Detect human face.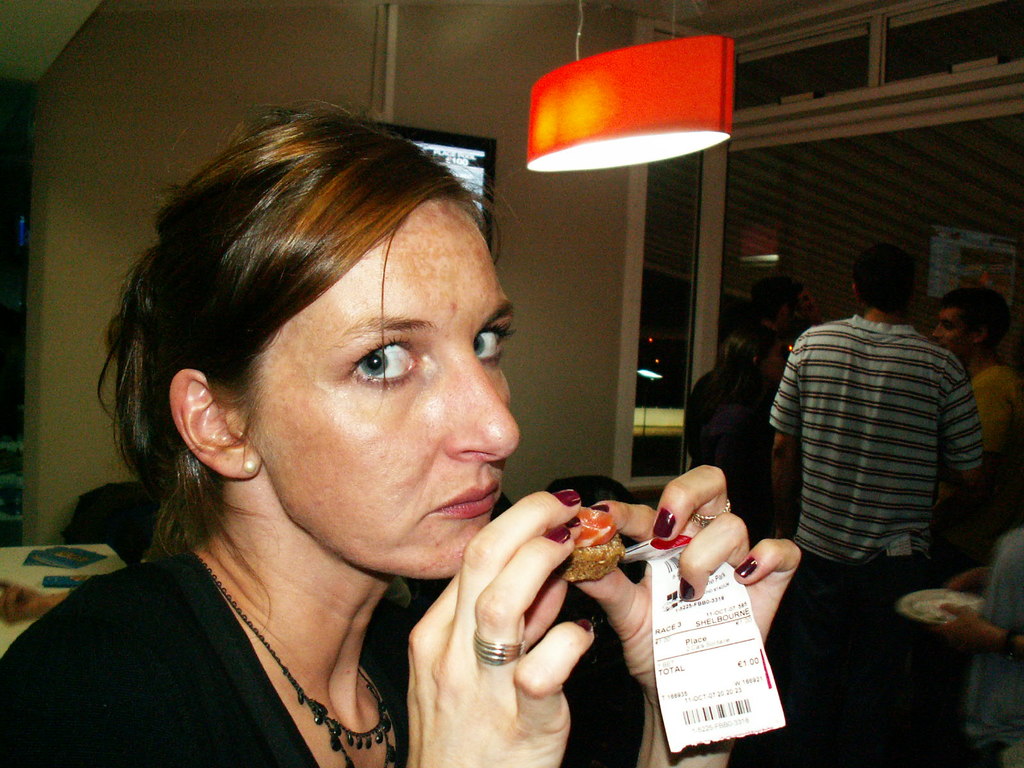
Detected at [256, 198, 521, 578].
